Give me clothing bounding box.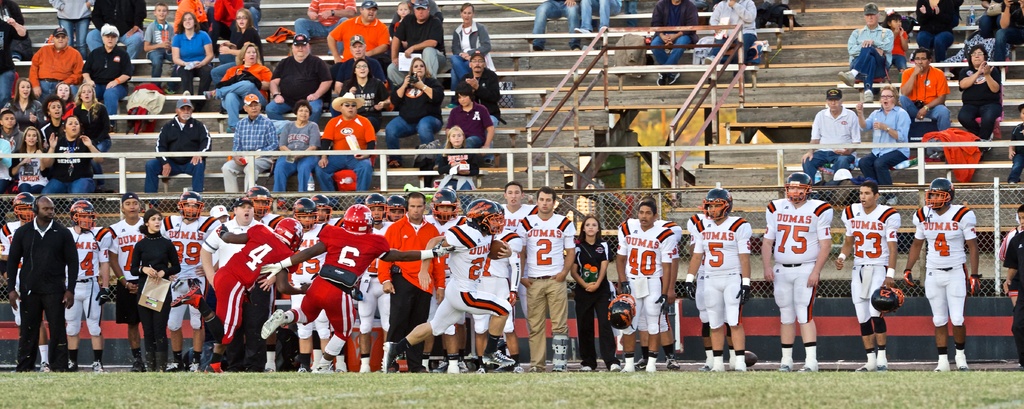
765,191,837,326.
